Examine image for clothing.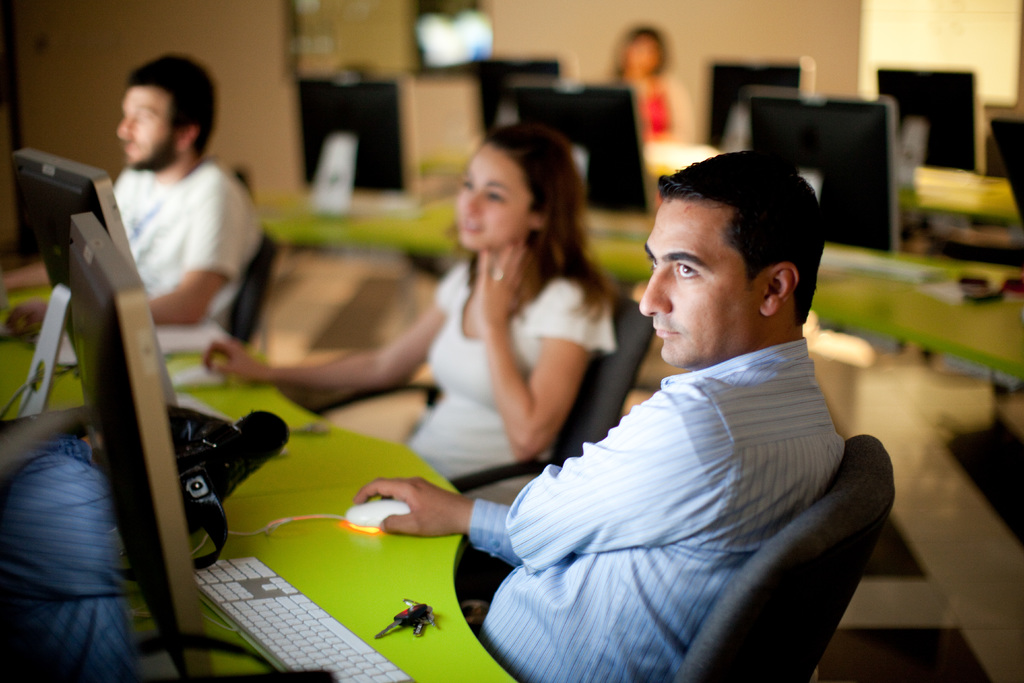
Examination result: {"x1": 403, "y1": 256, "x2": 612, "y2": 485}.
